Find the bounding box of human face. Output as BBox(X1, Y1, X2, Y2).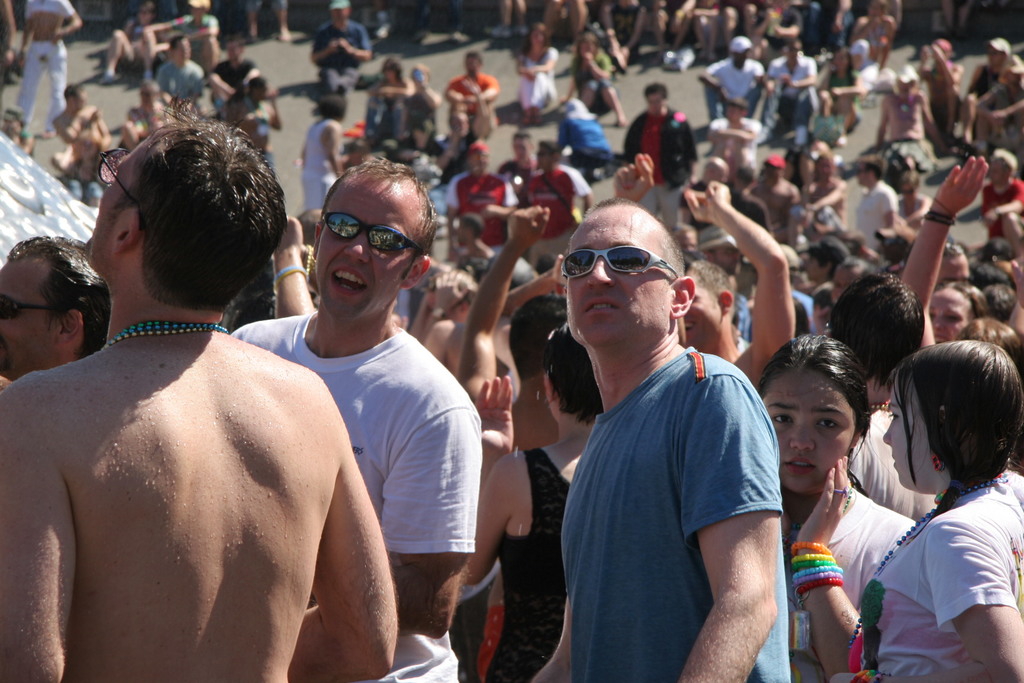
BBox(0, 257, 59, 383).
